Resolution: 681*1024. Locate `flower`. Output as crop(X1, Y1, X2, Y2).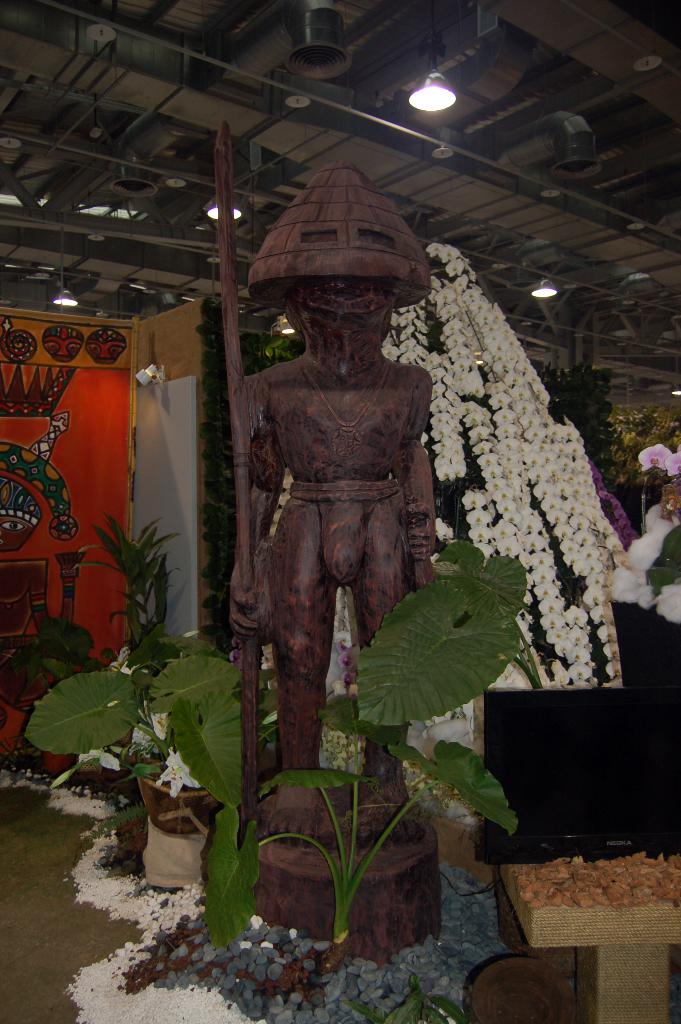
crop(127, 706, 169, 748).
